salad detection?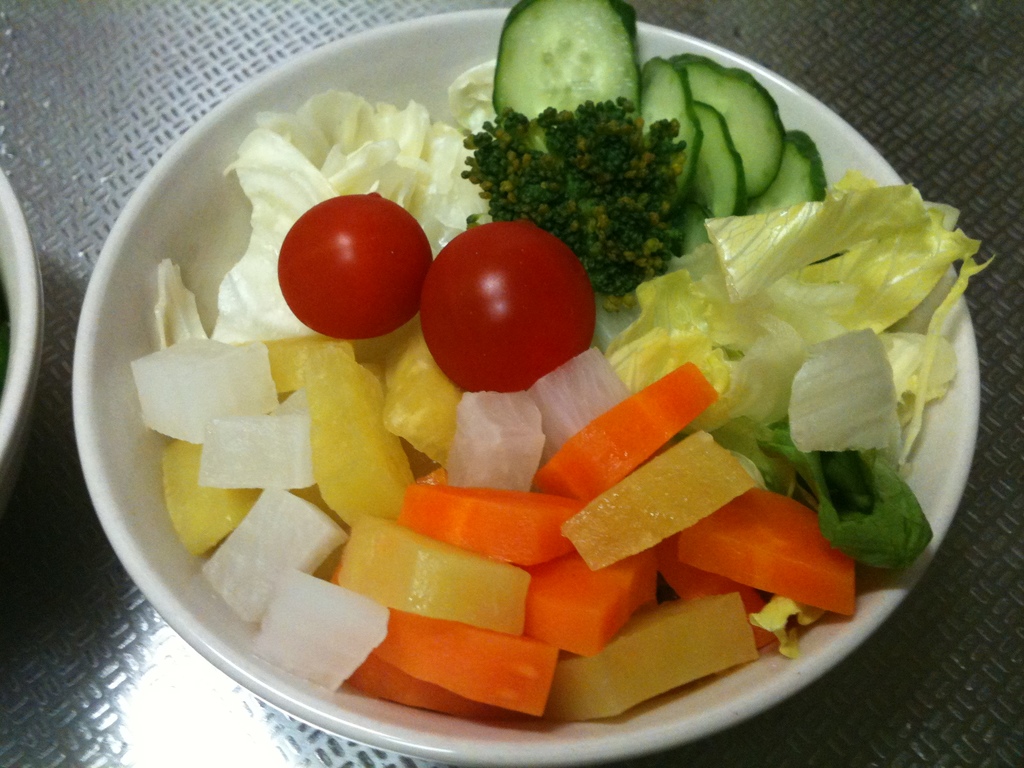
rect(121, 2, 986, 730)
